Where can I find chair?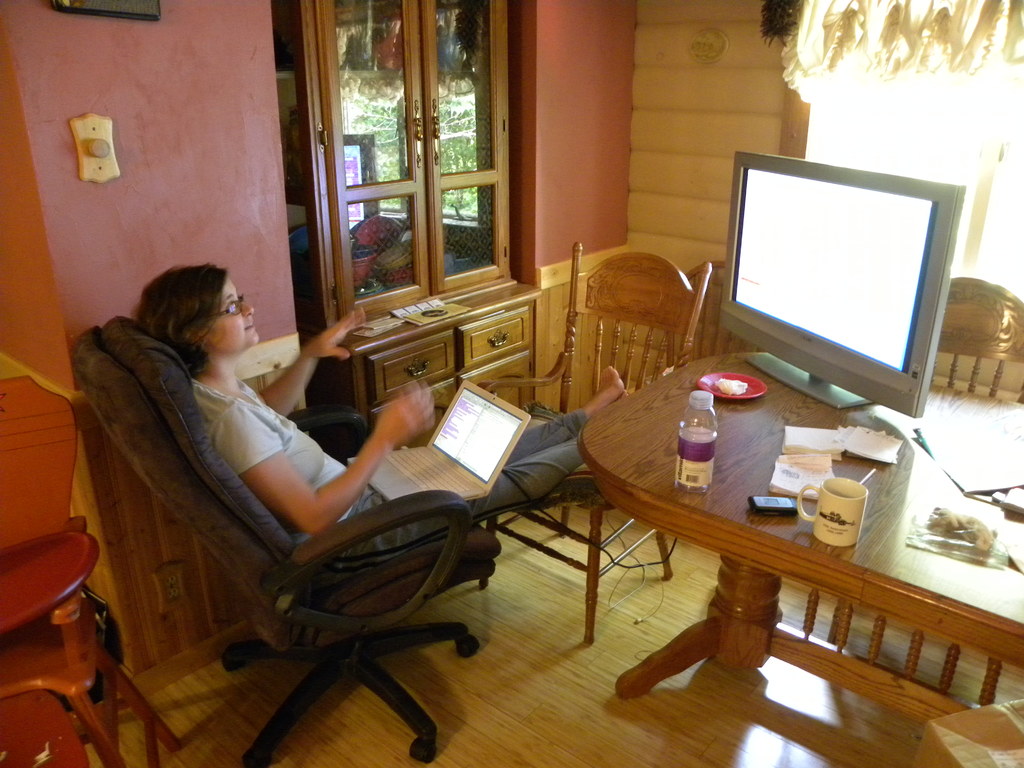
You can find it at detection(0, 377, 178, 767).
